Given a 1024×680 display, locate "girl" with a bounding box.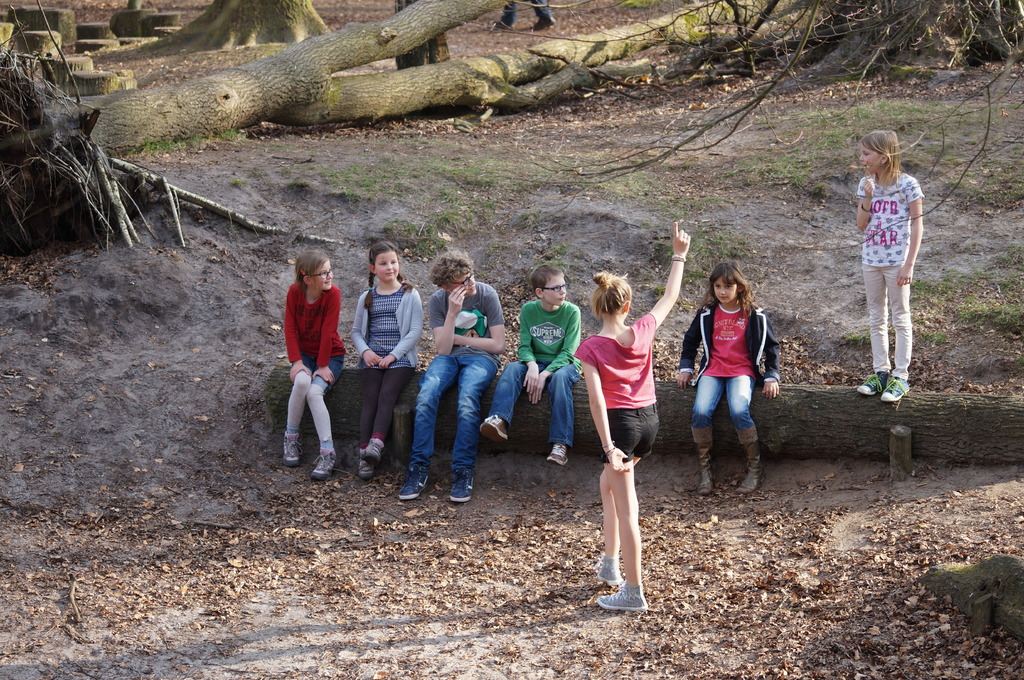
Located: 566/214/690/614.
